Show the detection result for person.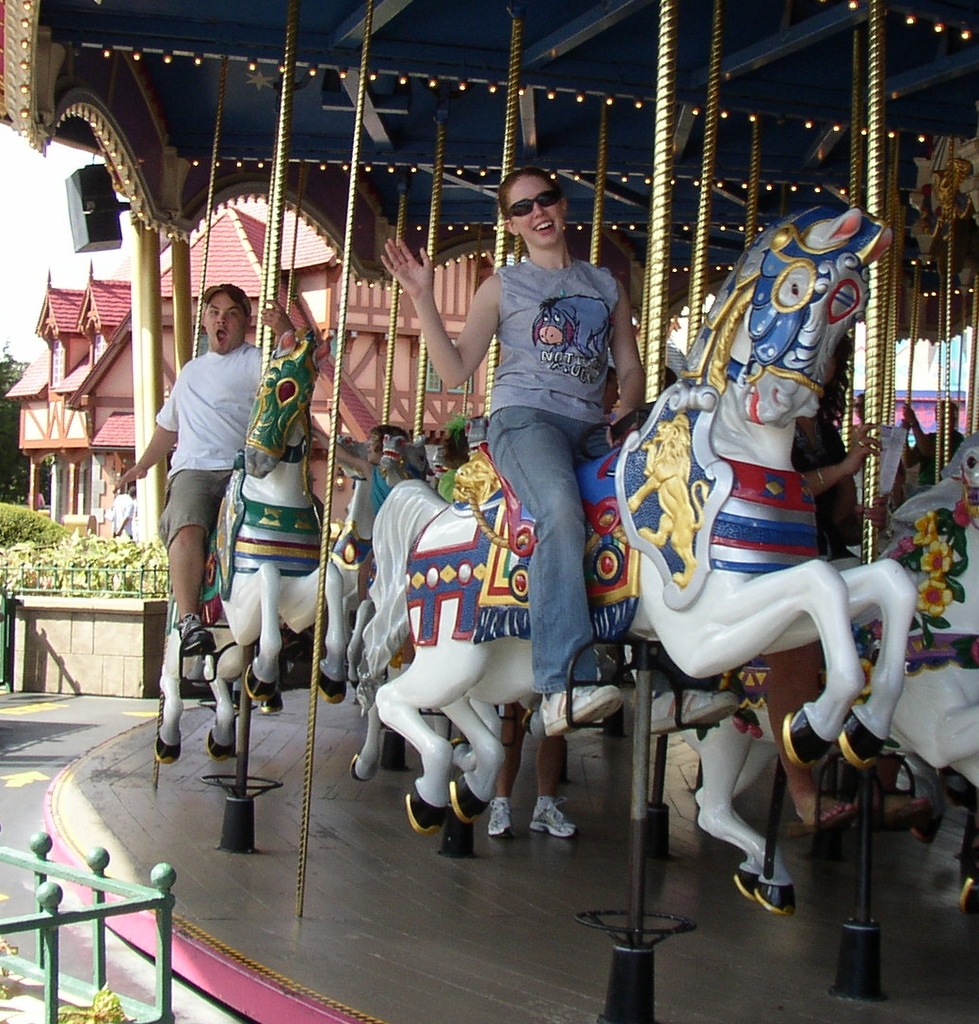
<box>459,152,649,733</box>.
